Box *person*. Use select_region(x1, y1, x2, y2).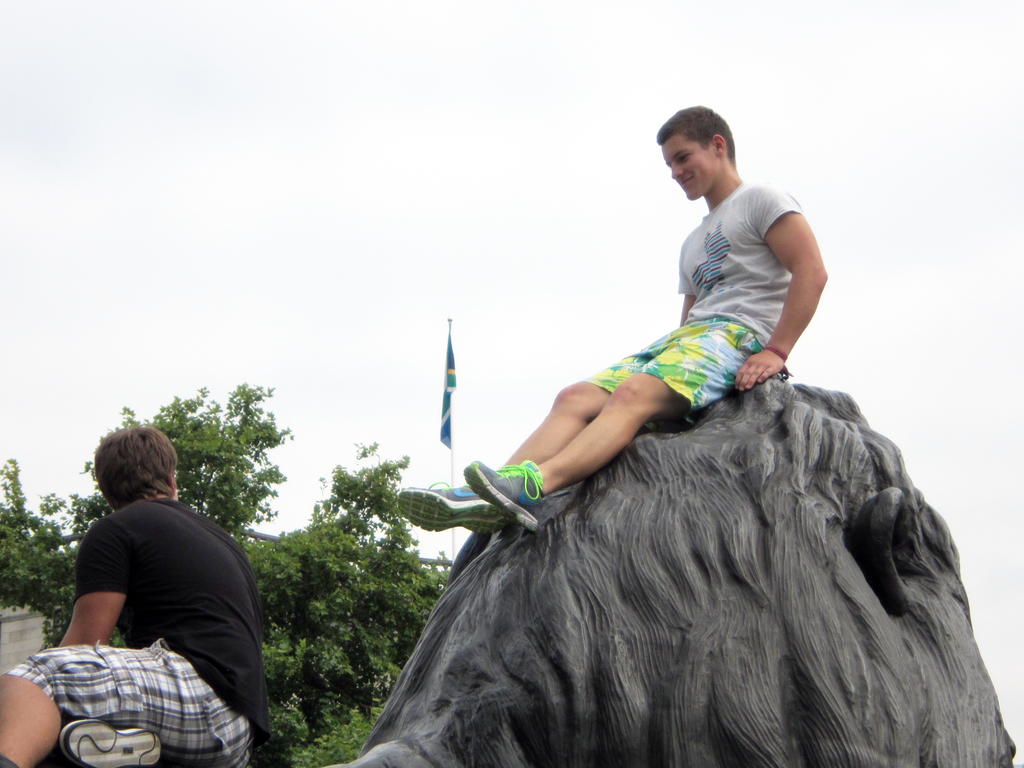
select_region(400, 97, 829, 526).
